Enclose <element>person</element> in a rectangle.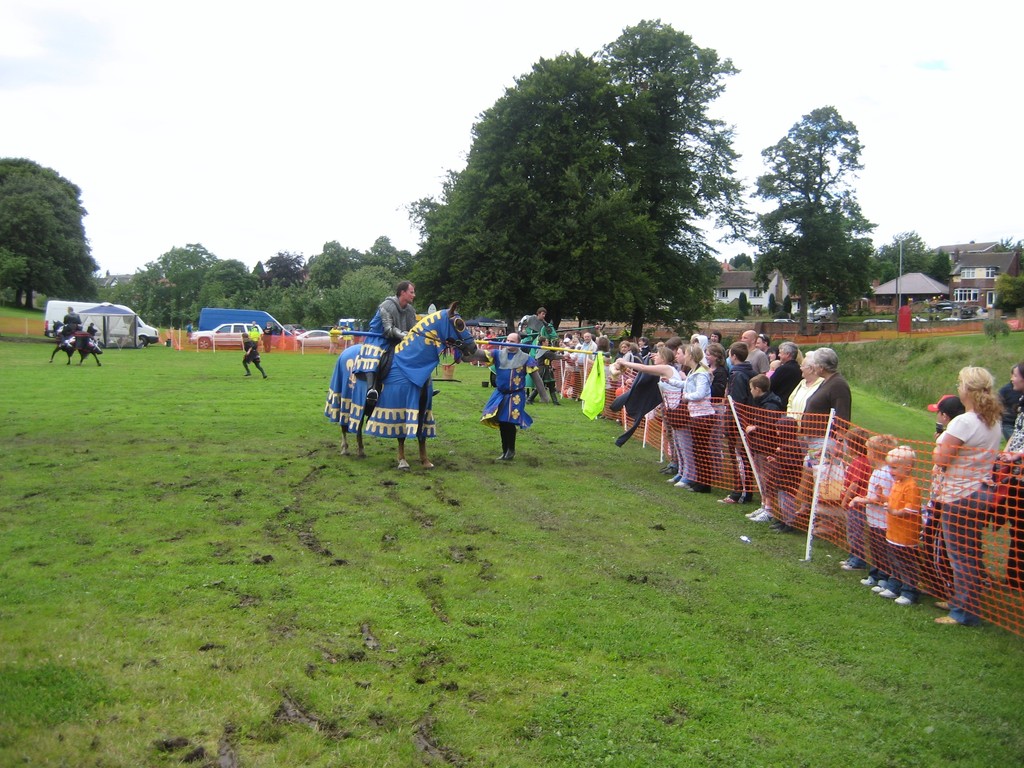
x1=473 y1=332 x2=554 y2=454.
